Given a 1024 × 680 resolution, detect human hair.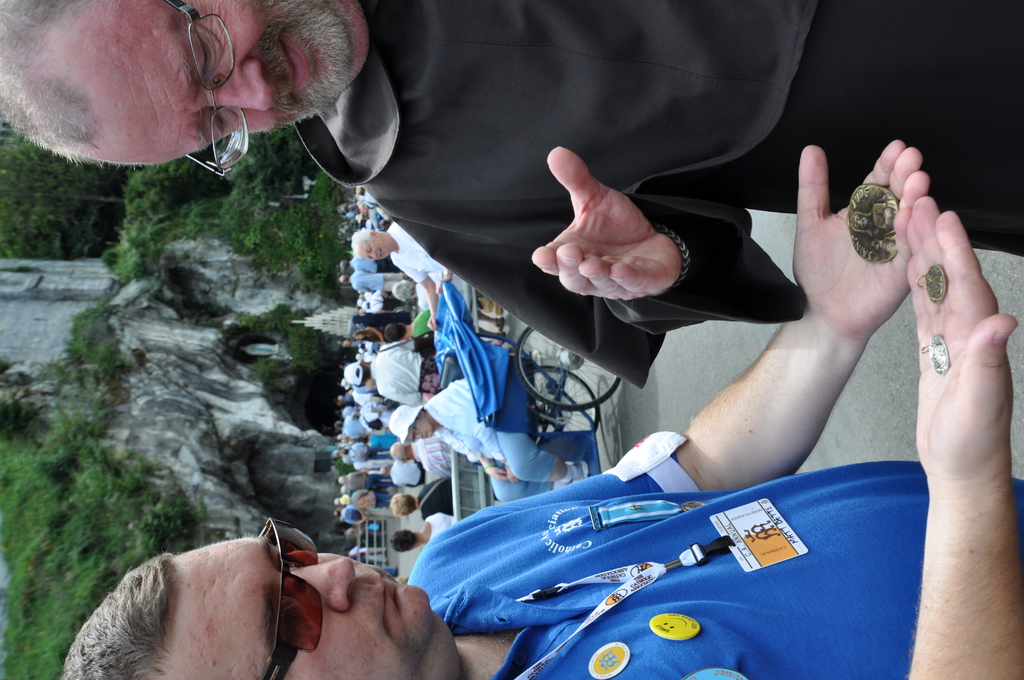
0/0/104/154.
